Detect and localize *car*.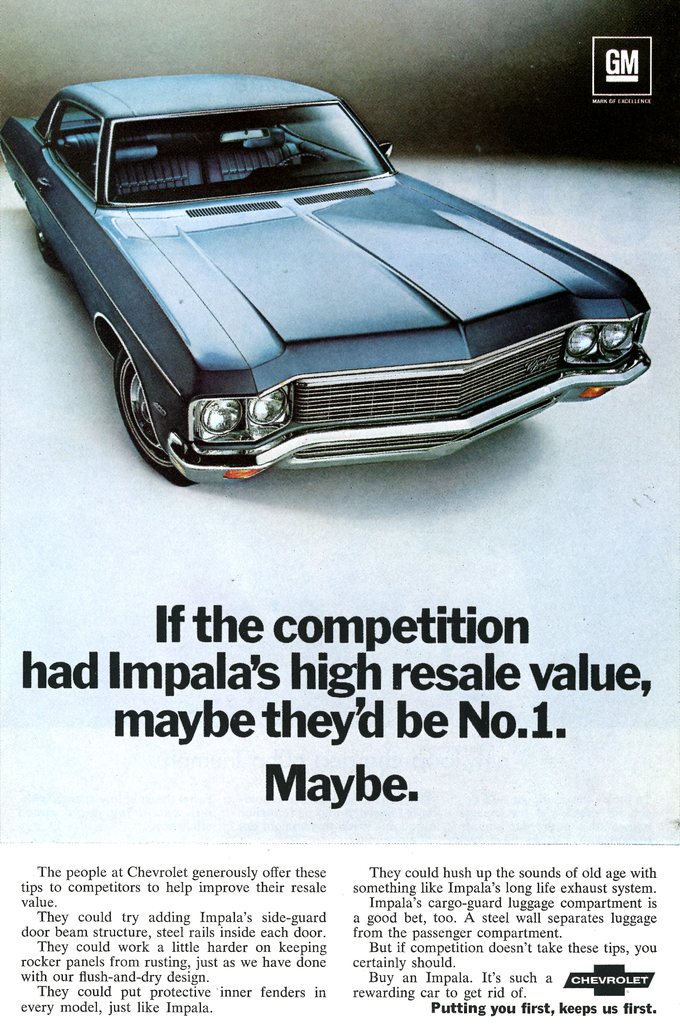
Localized at x1=15 y1=78 x2=654 y2=482.
